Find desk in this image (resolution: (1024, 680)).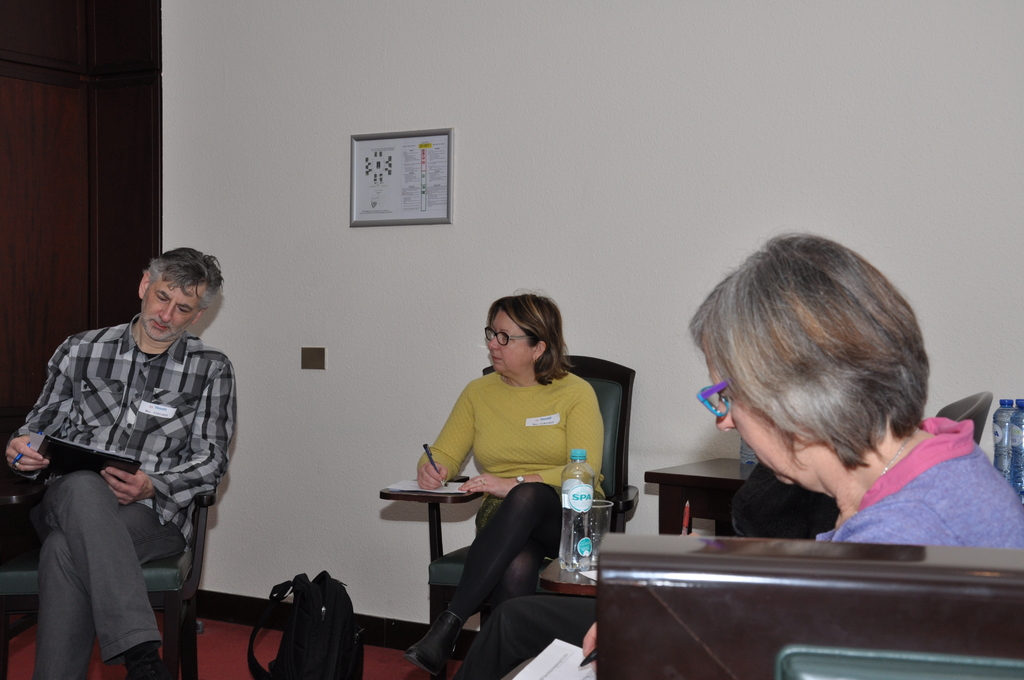
644 455 746 535.
